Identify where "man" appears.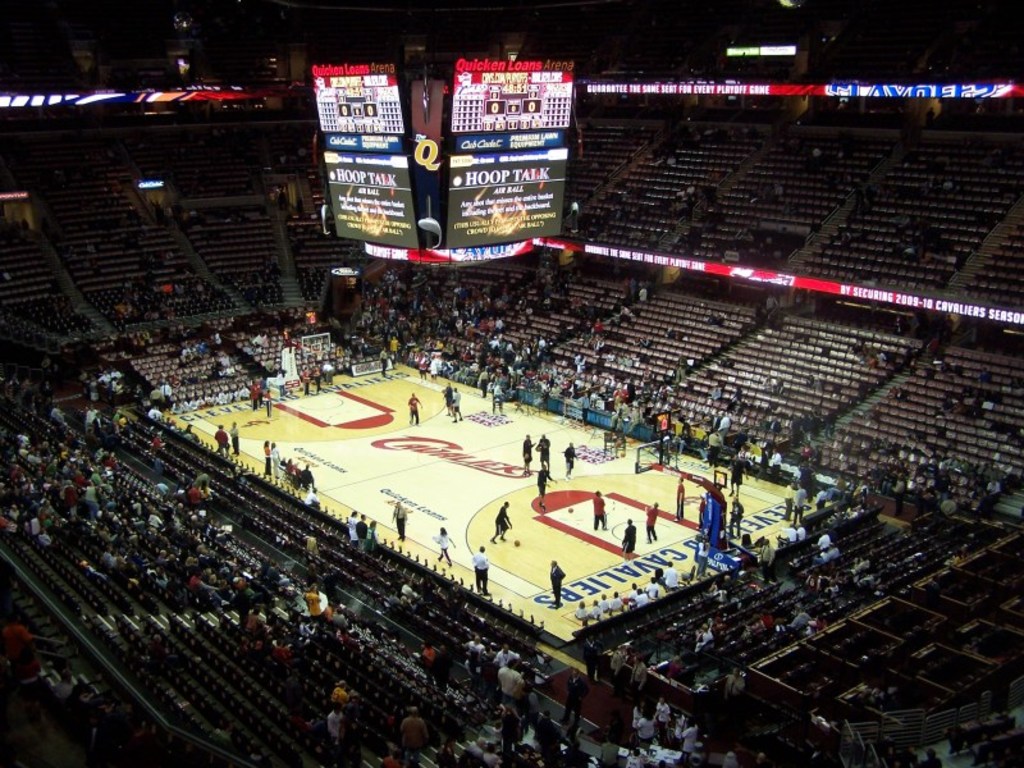
Appears at <region>557, 668, 591, 731</region>.
